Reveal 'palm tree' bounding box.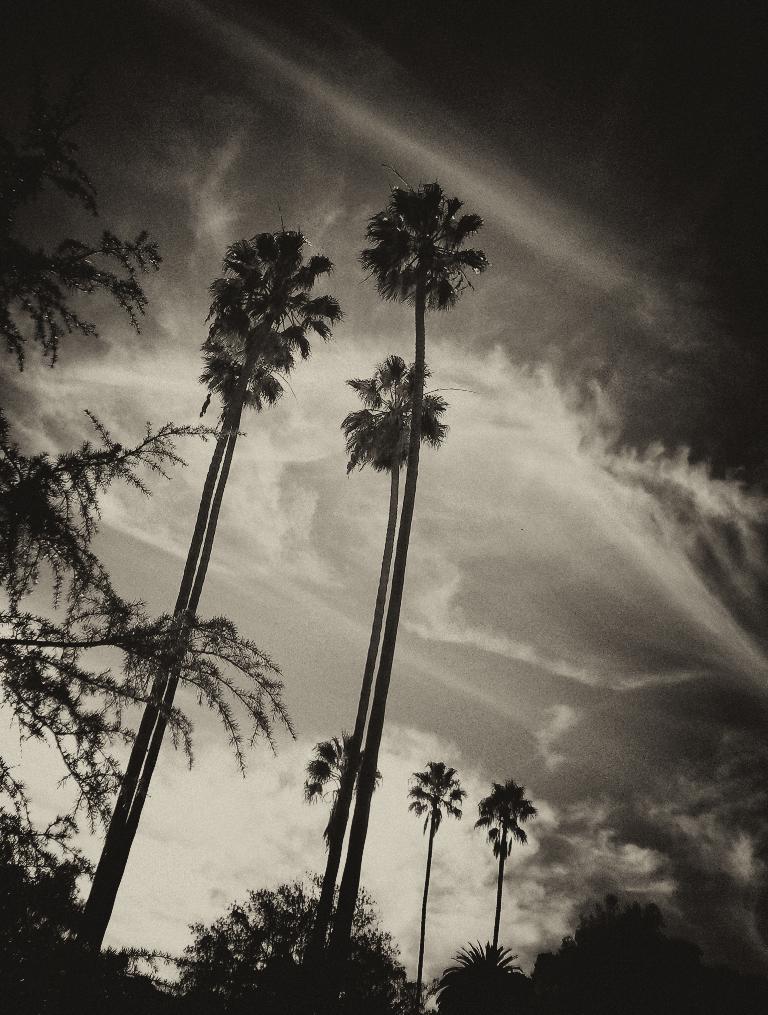
Revealed: 81,223,330,979.
